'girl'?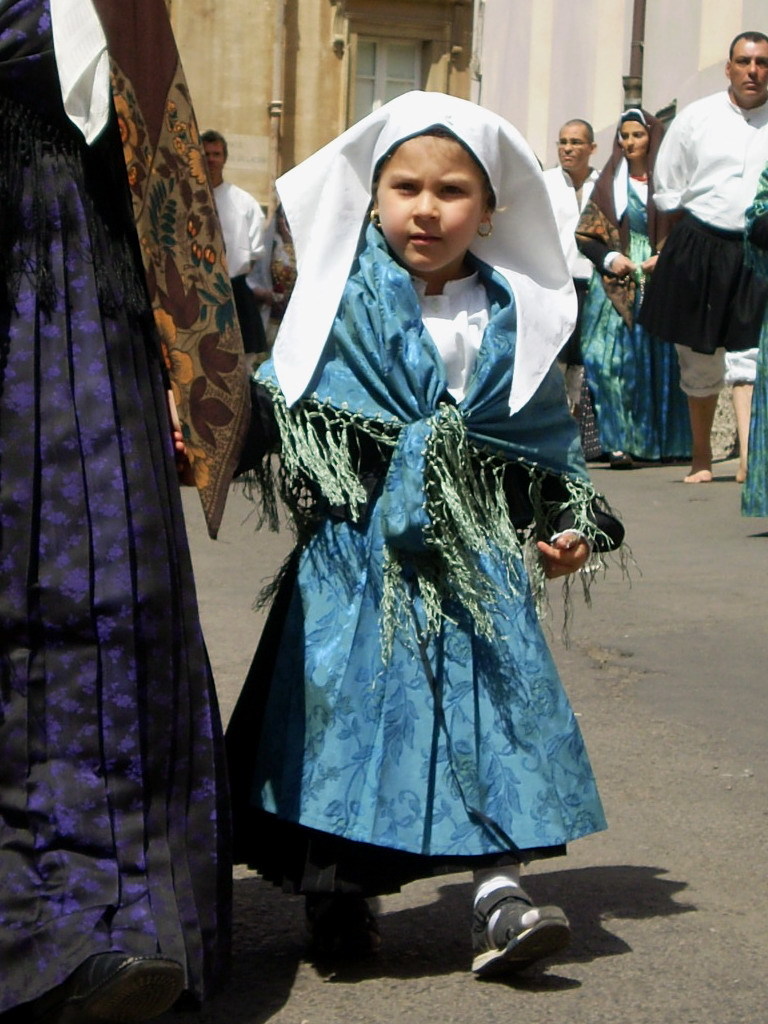
select_region(219, 85, 629, 985)
